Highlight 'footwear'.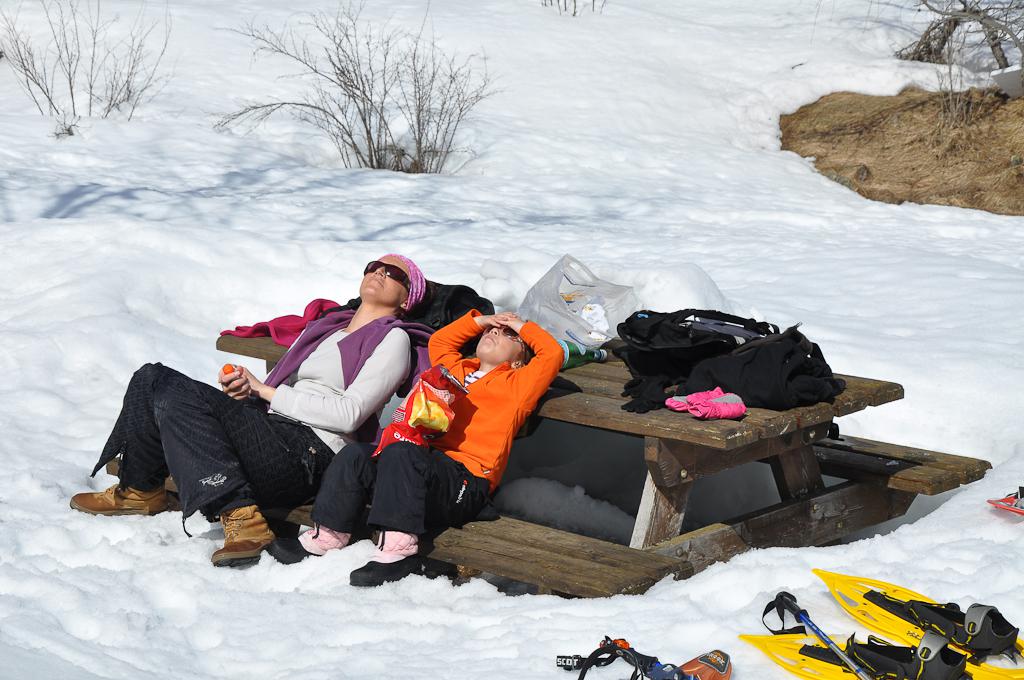
Highlighted region: bbox=[212, 503, 274, 571].
